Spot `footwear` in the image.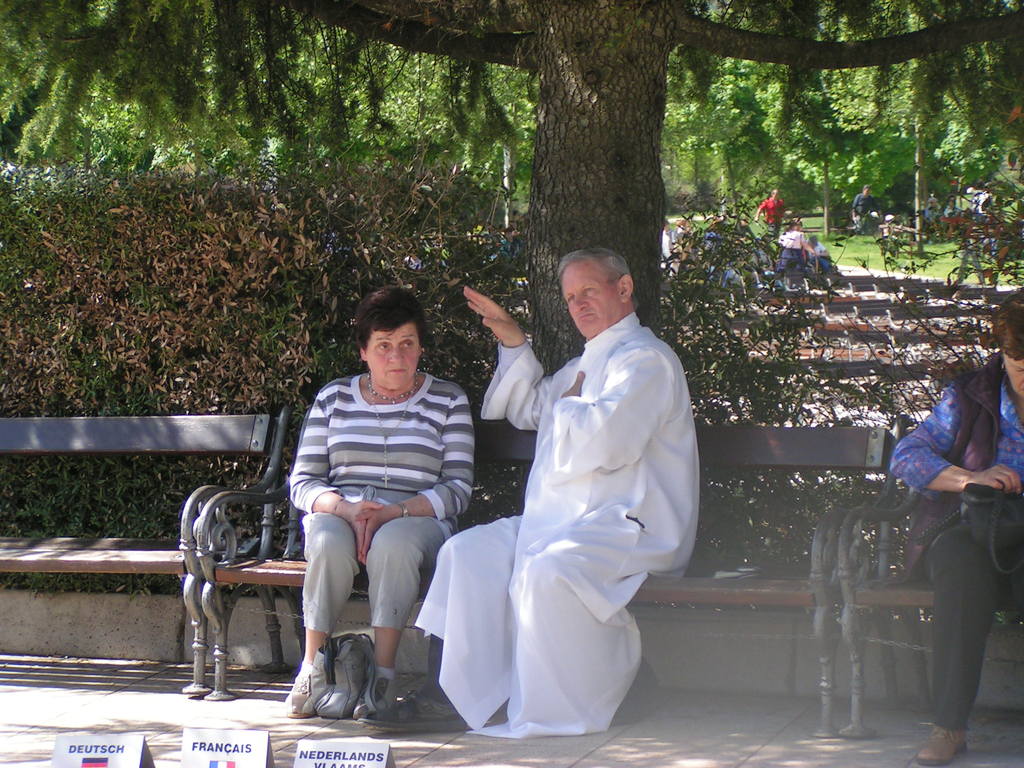
`footwear` found at box=[357, 684, 465, 733].
